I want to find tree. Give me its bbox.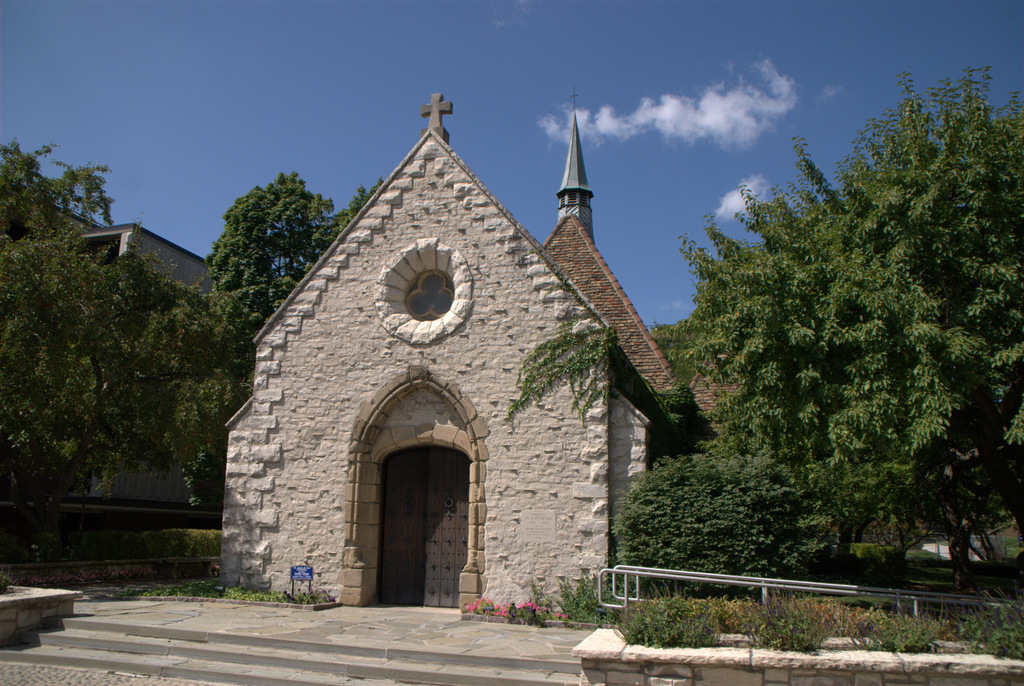
<region>193, 152, 324, 306</region>.
